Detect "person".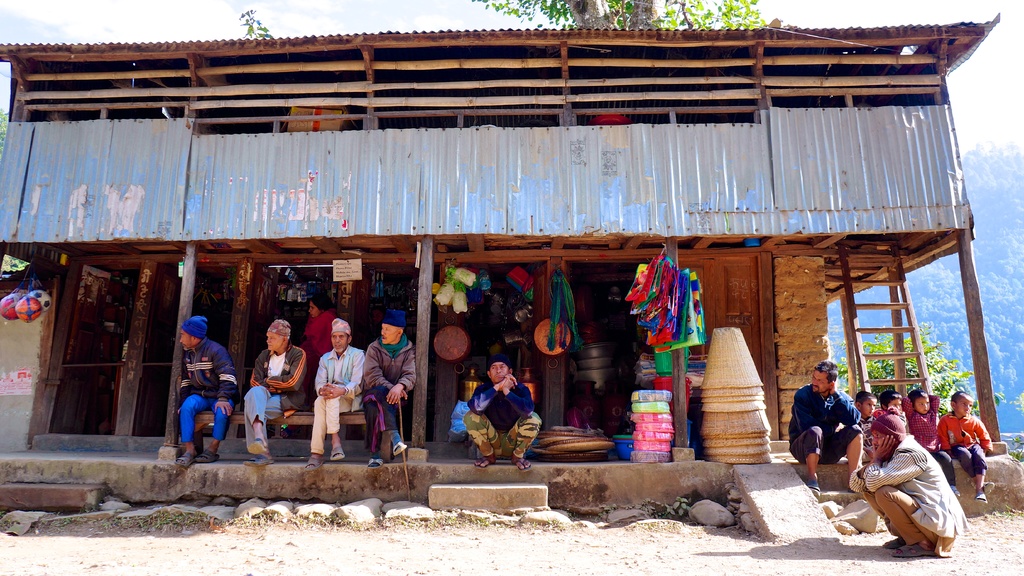
Detected at box=[167, 292, 227, 467].
